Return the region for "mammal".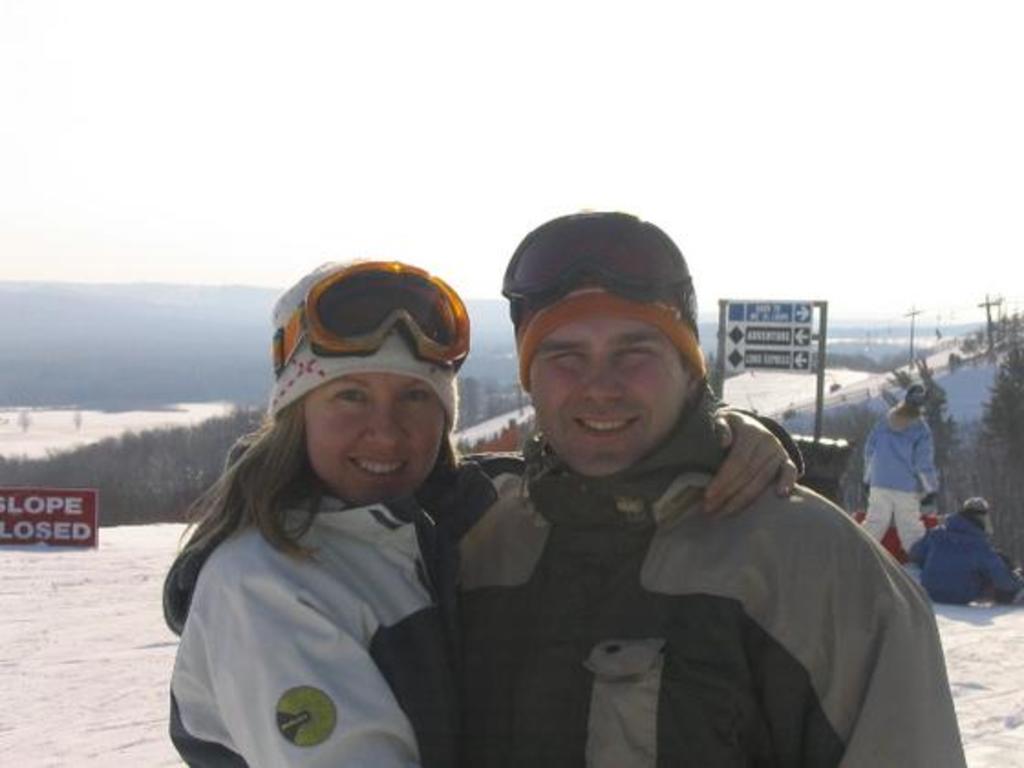
<bbox>132, 338, 514, 757</bbox>.
